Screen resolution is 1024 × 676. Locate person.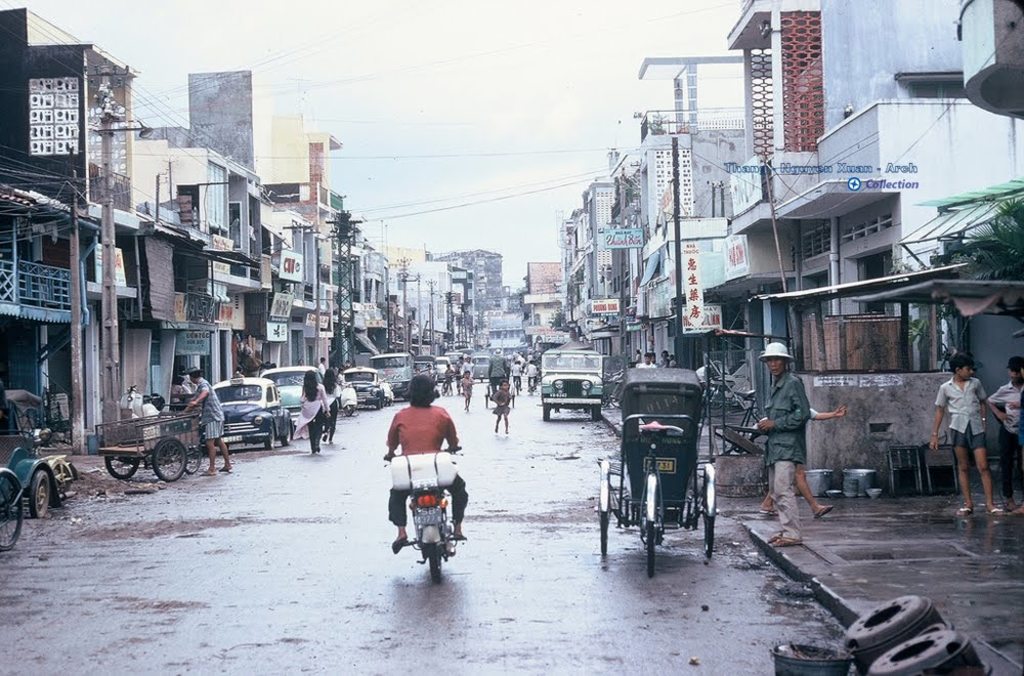
detection(751, 338, 813, 545).
